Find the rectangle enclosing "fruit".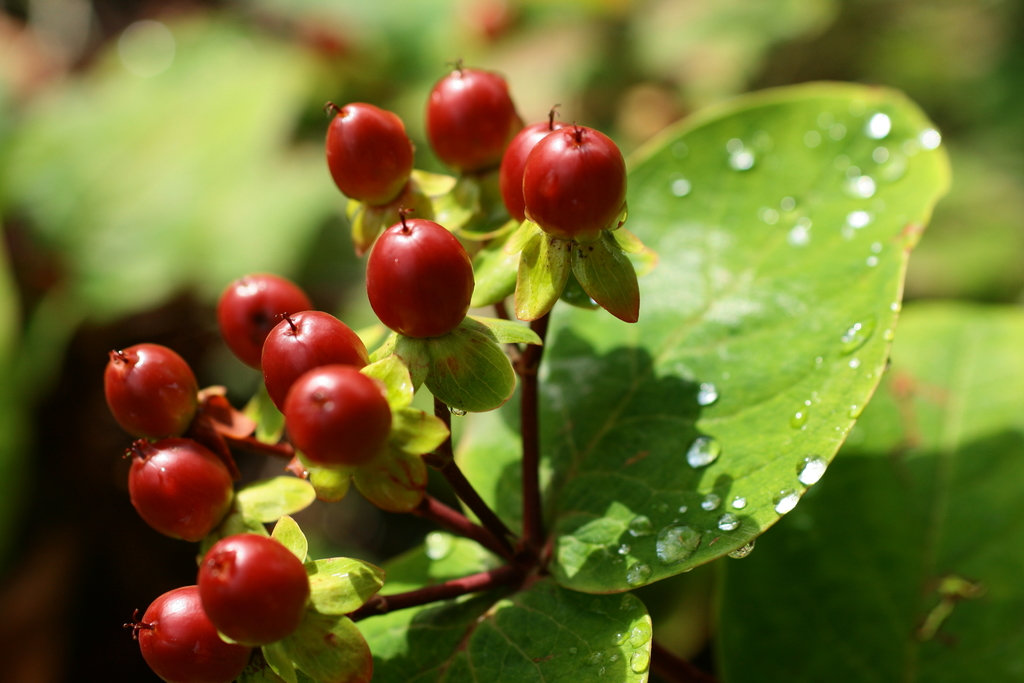
x1=219 y1=272 x2=313 y2=370.
